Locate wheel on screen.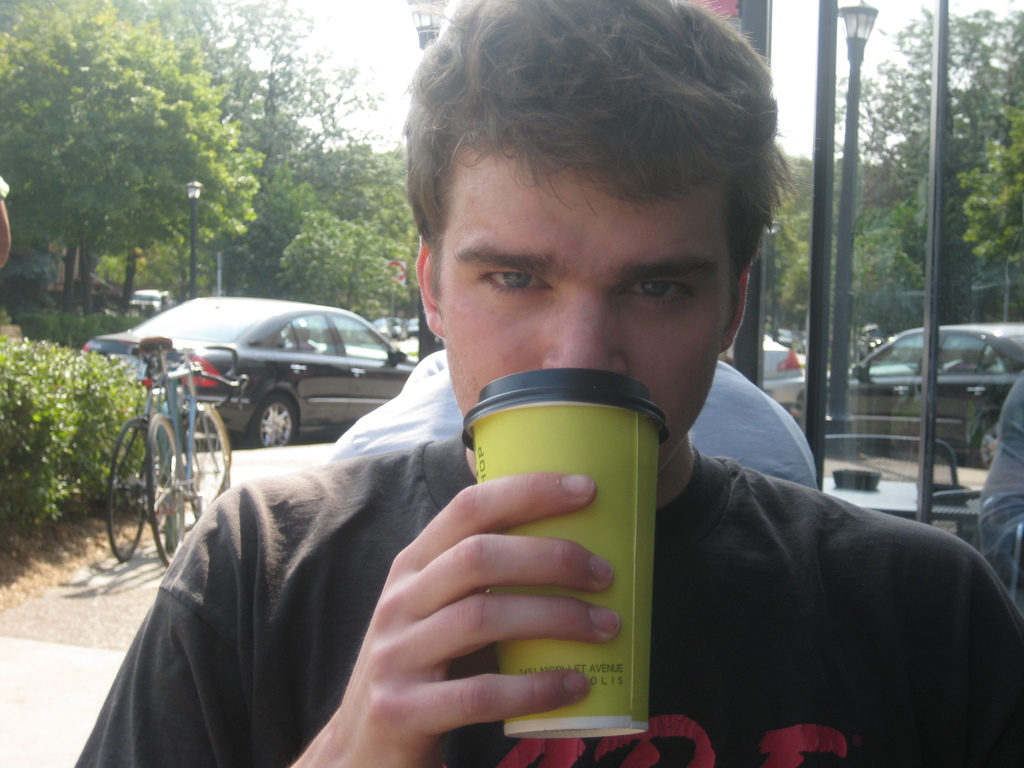
On screen at x1=966 y1=410 x2=1002 y2=469.
